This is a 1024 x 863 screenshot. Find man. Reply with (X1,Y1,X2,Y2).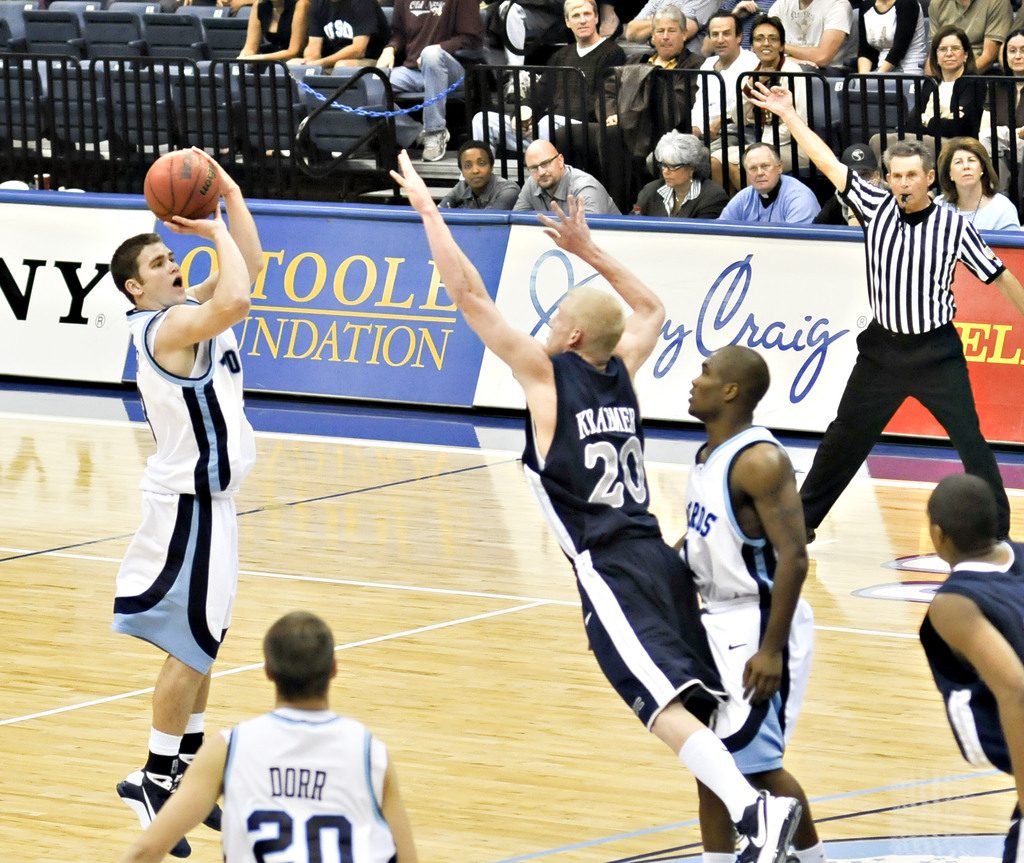
(506,140,628,219).
